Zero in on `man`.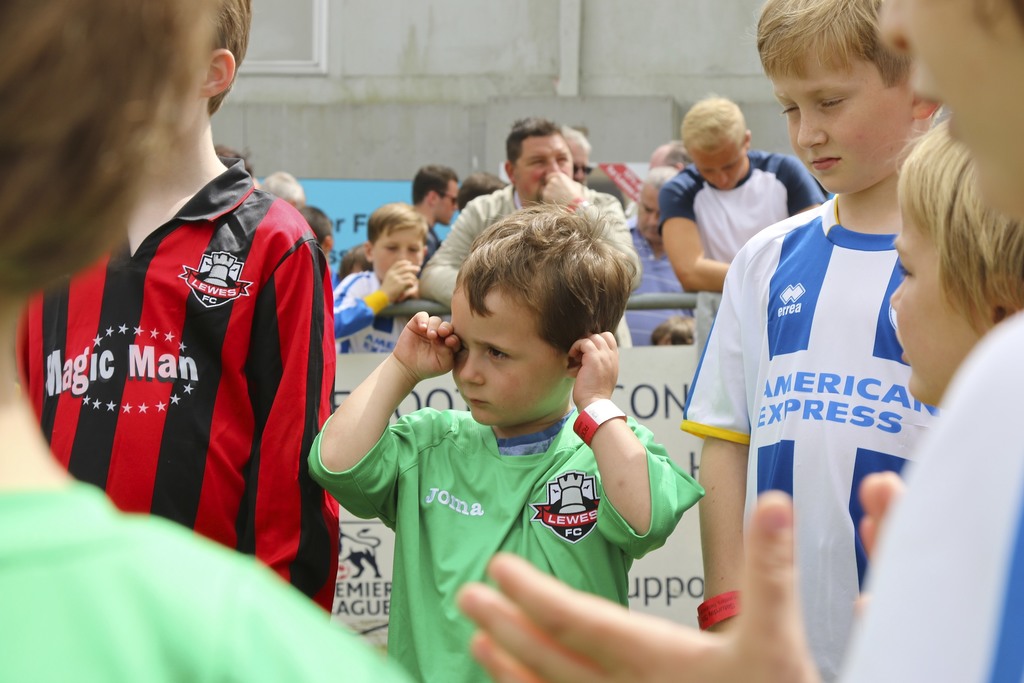
Zeroed in: bbox=[659, 95, 829, 294].
